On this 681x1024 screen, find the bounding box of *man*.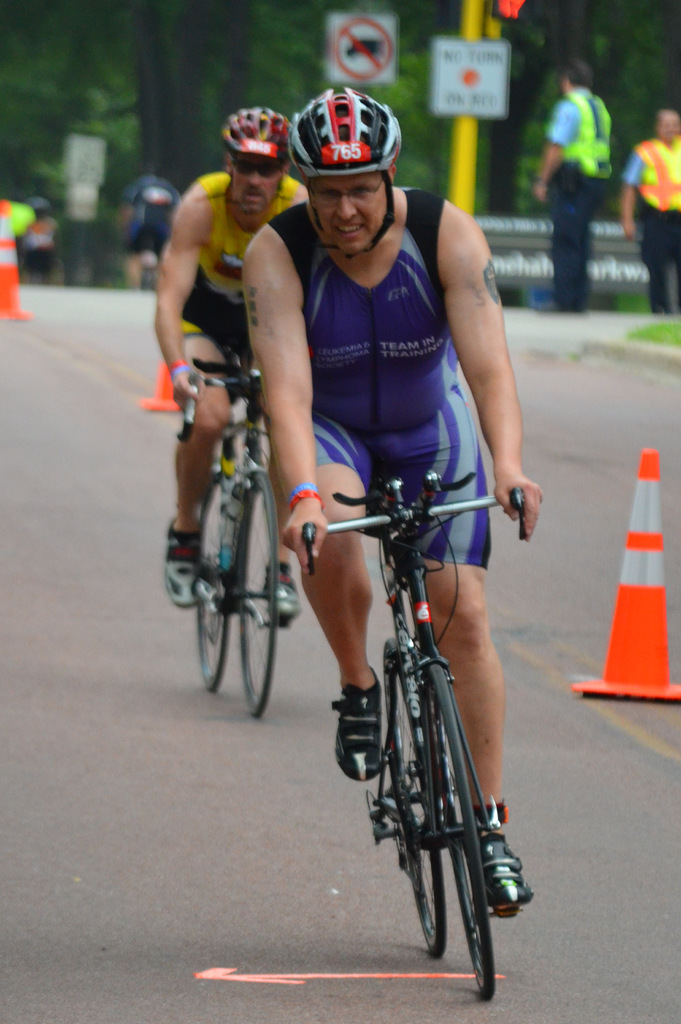
Bounding box: x1=147, y1=104, x2=310, y2=620.
